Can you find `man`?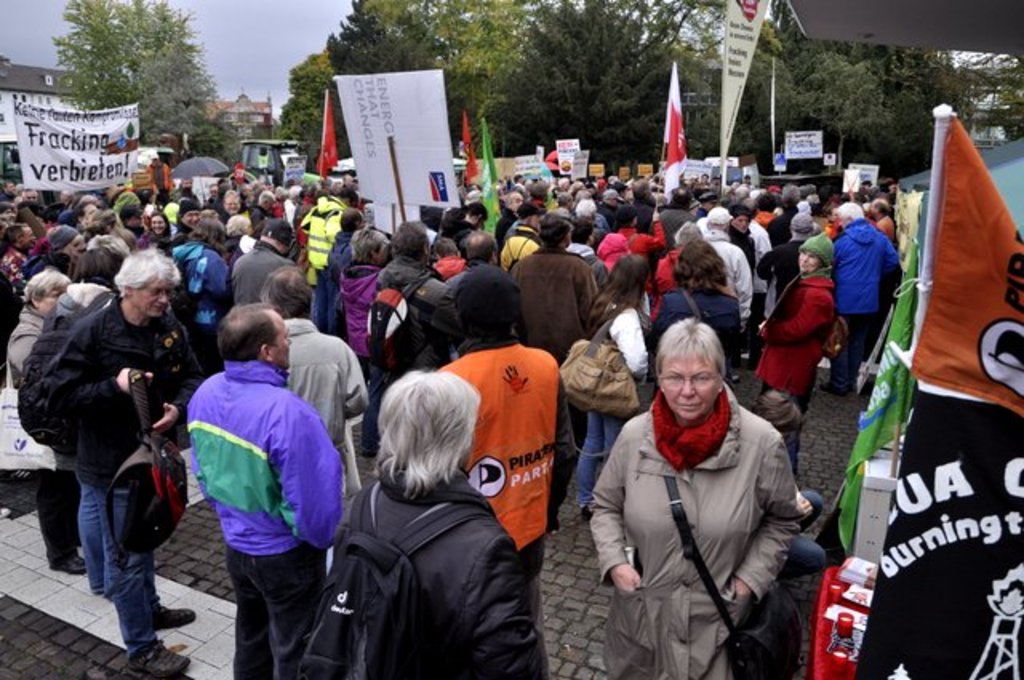
Yes, bounding box: <box>219,219,299,304</box>.
